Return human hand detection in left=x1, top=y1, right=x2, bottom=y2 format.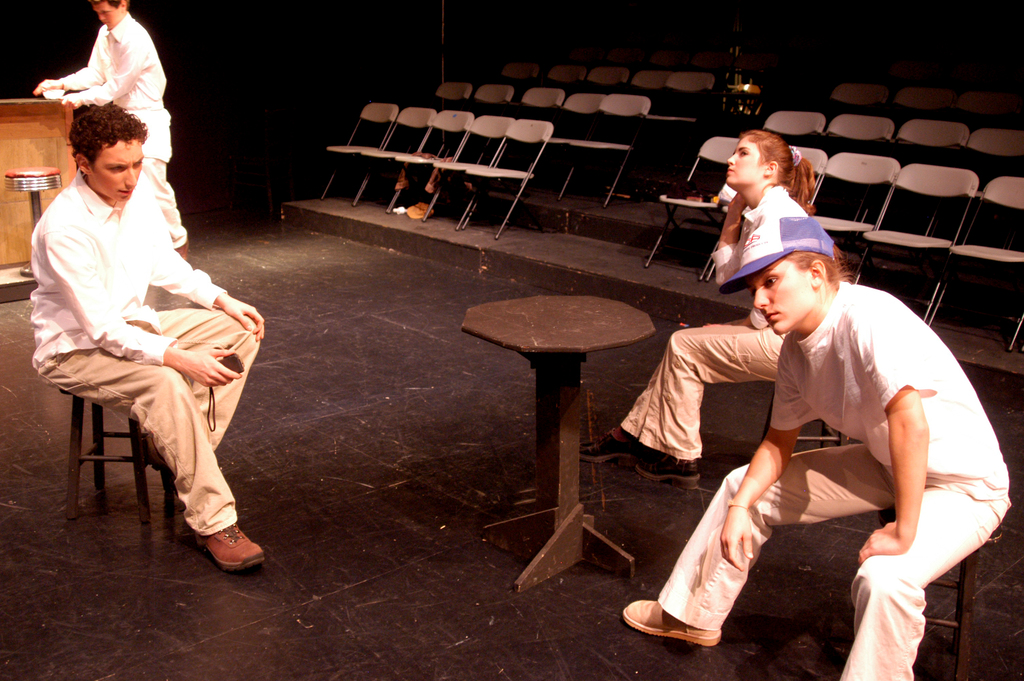
left=223, top=295, right=266, bottom=344.
